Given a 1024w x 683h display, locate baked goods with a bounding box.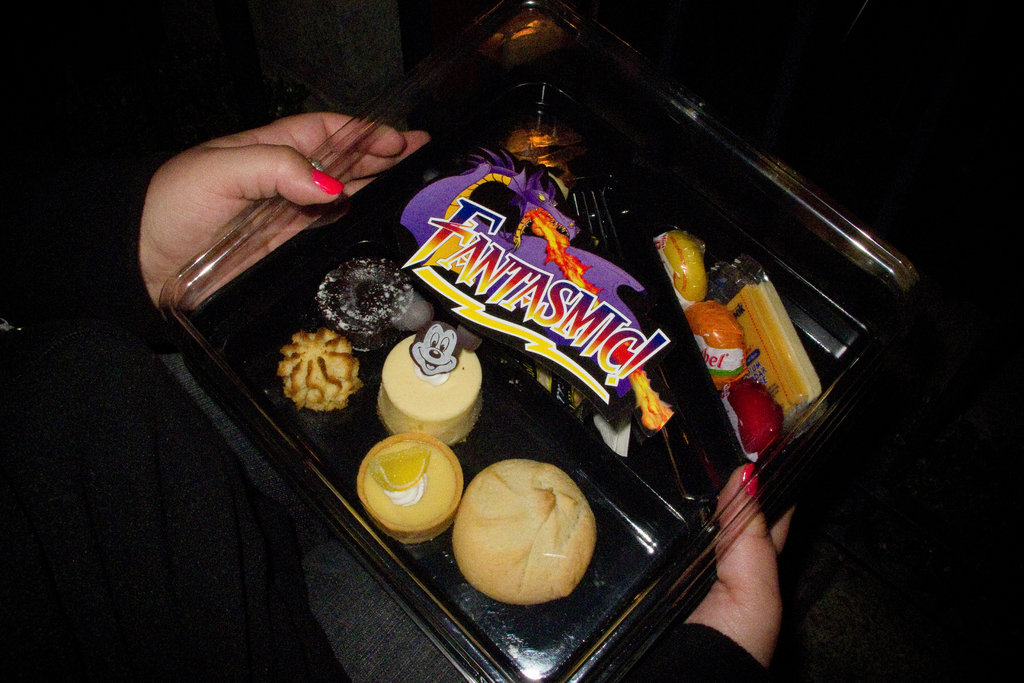
Located: pyautogui.locateOnScreen(374, 327, 486, 449).
